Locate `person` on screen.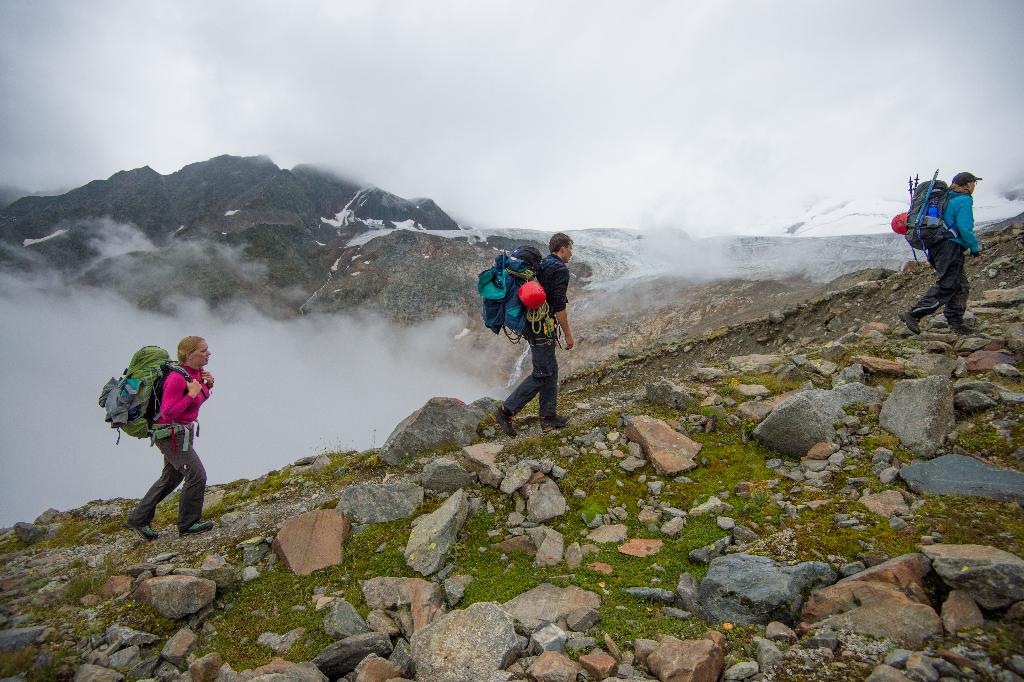
On screen at <region>897, 164, 978, 340</region>.
